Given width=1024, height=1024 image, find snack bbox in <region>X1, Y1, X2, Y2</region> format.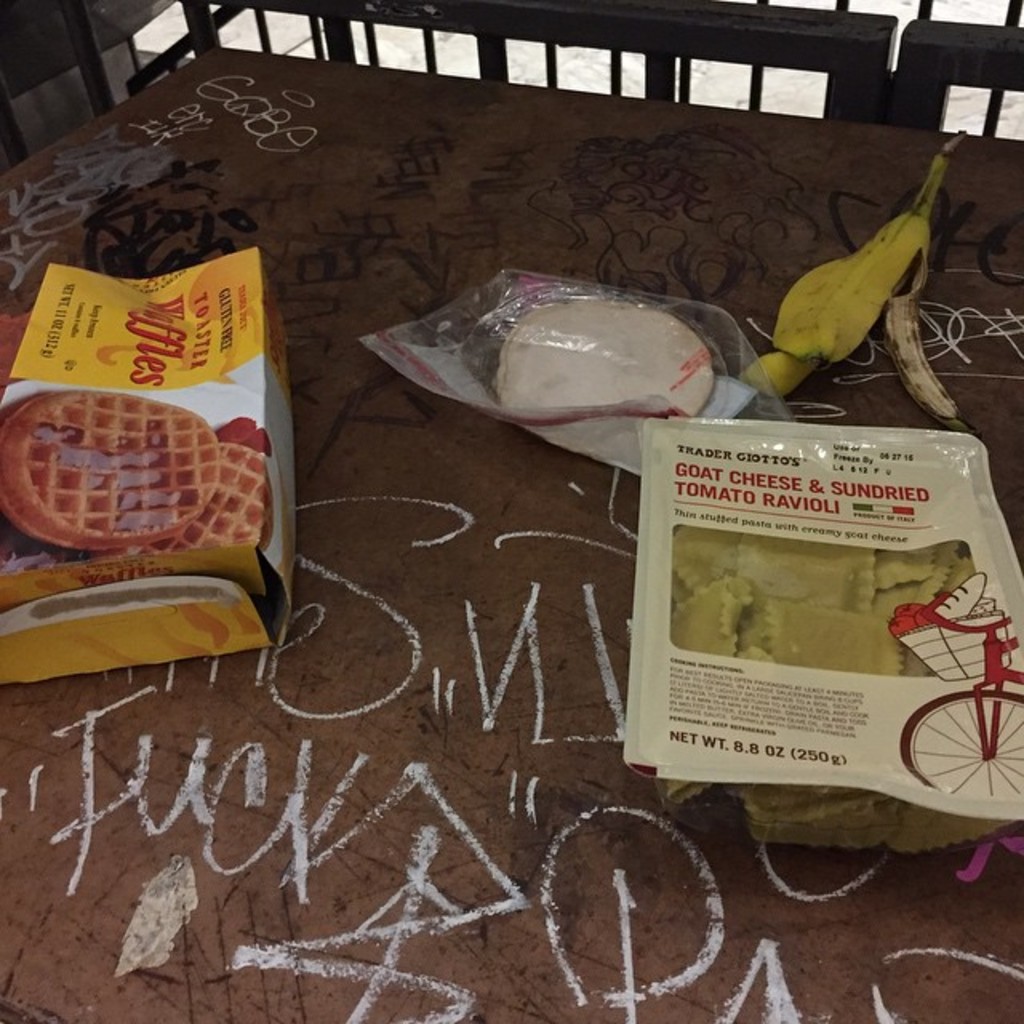
<region>605, 427, 1022, 872</region>.
